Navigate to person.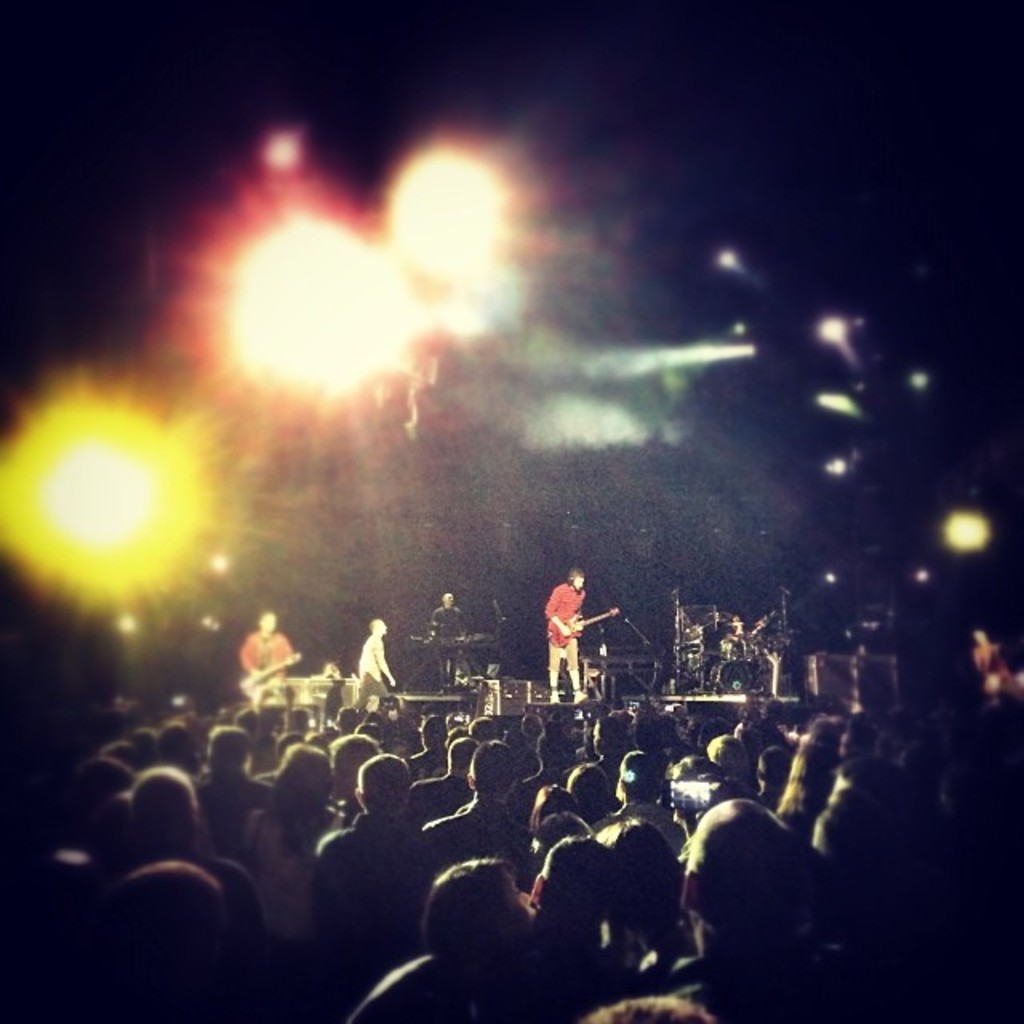
Navigation target: (698,611,733,686).
